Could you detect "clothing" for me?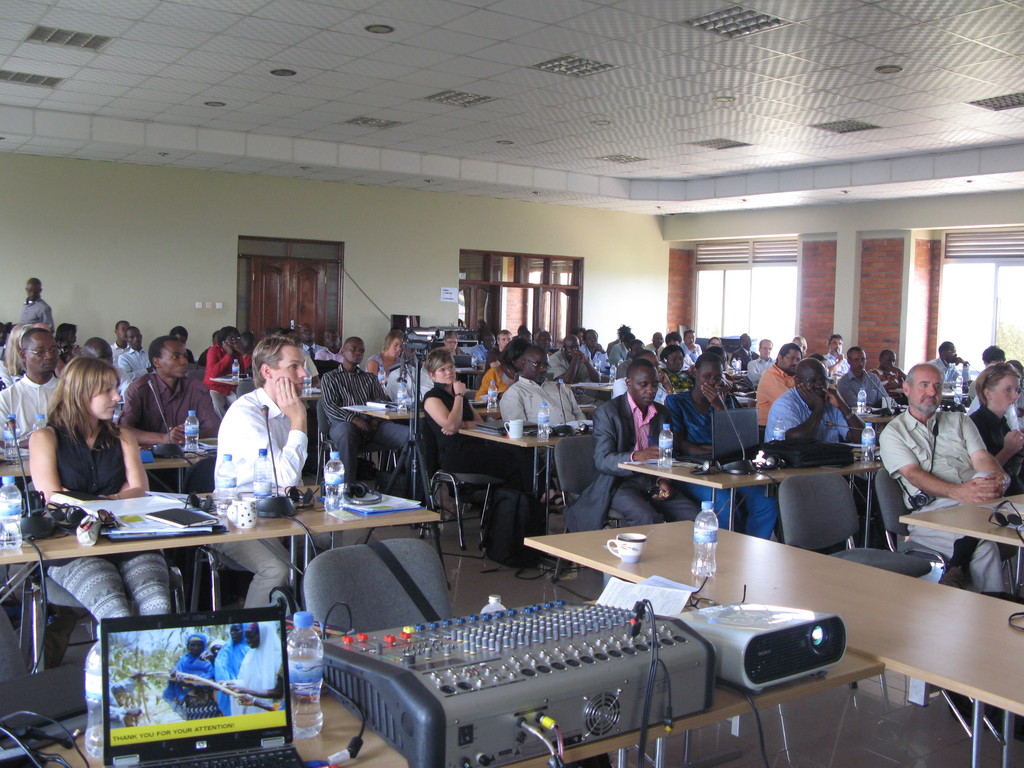
Detection result: {"left": 19, "top": 296, "right": 56, "bottom": 333}.
